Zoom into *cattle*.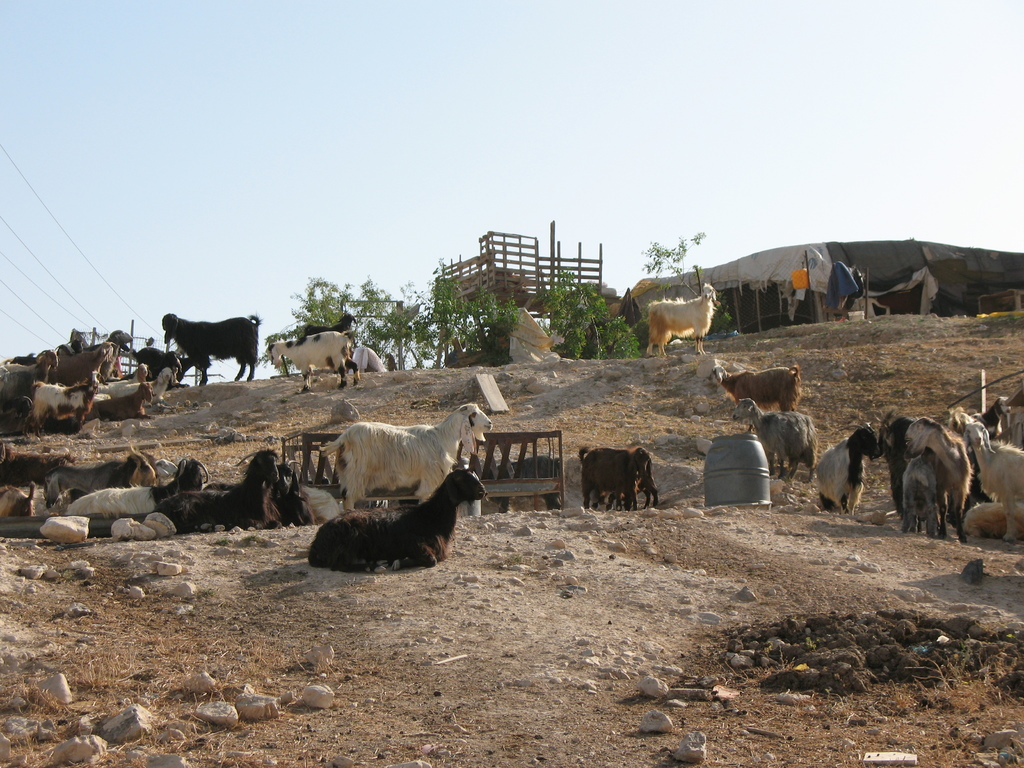
Zoom target: BBox(712, 364, 799, 429).
